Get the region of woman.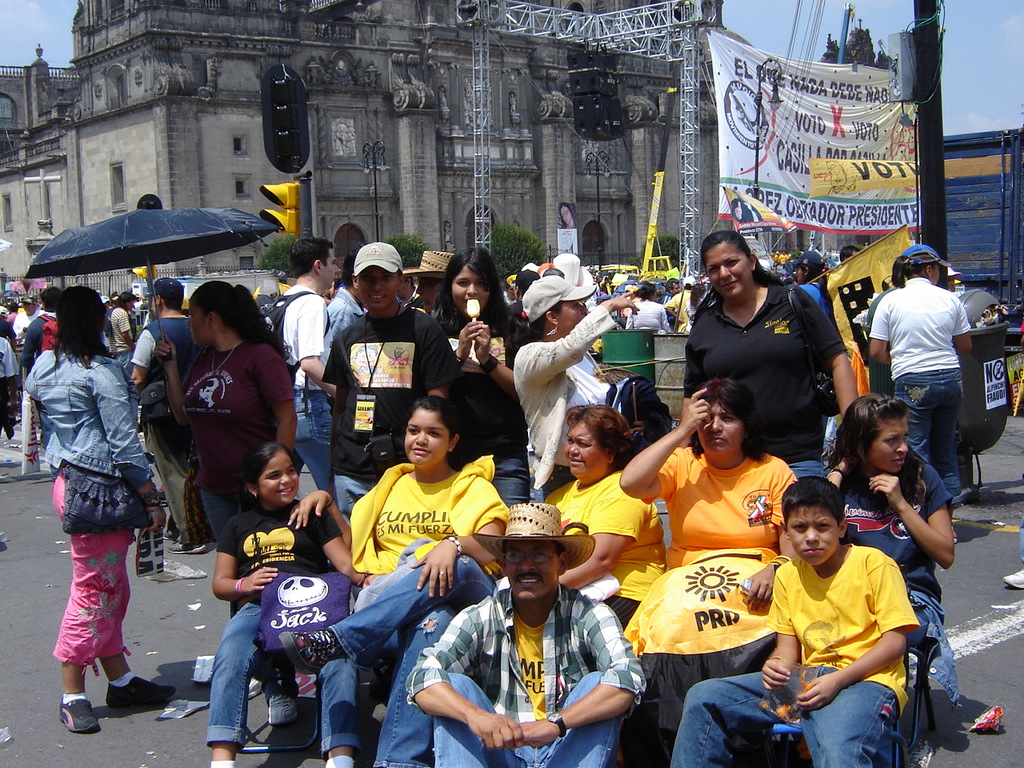
[x1=434, y1=246, x2=534, y2=508].
